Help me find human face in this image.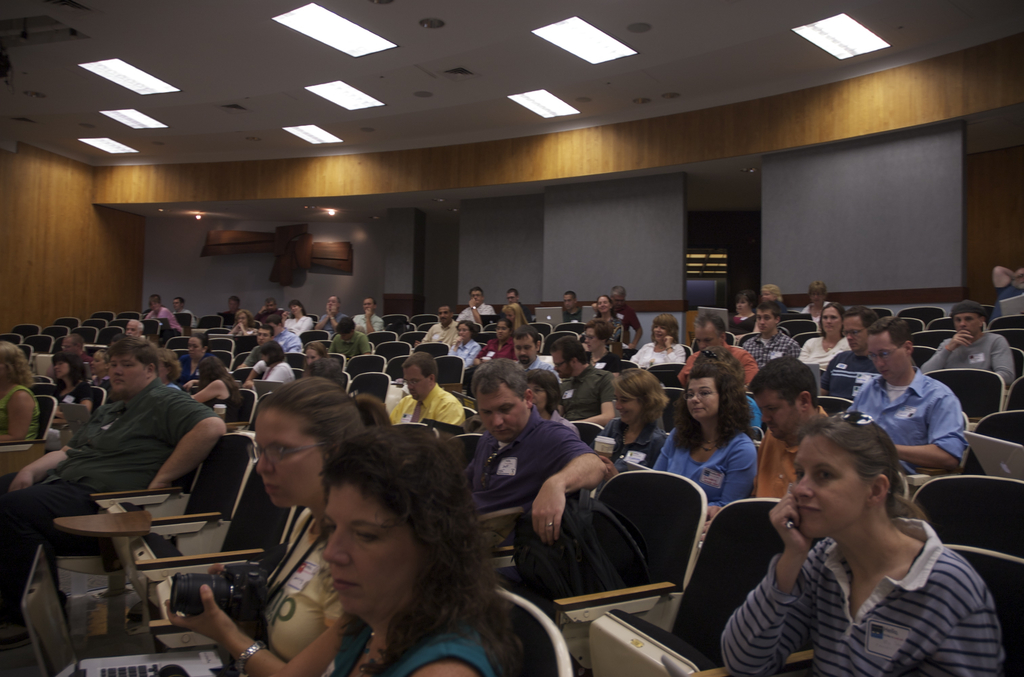
Found it: <region>365, 295, 374, 312</region>.
